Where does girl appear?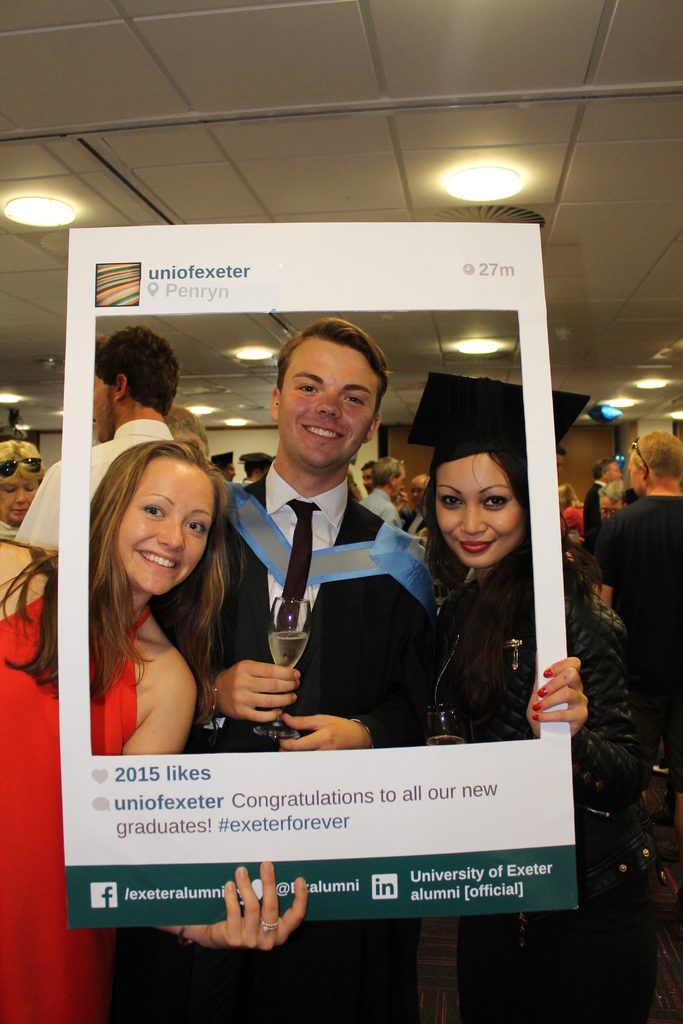
Appears at BBox(392, 369, 657, 1023).
